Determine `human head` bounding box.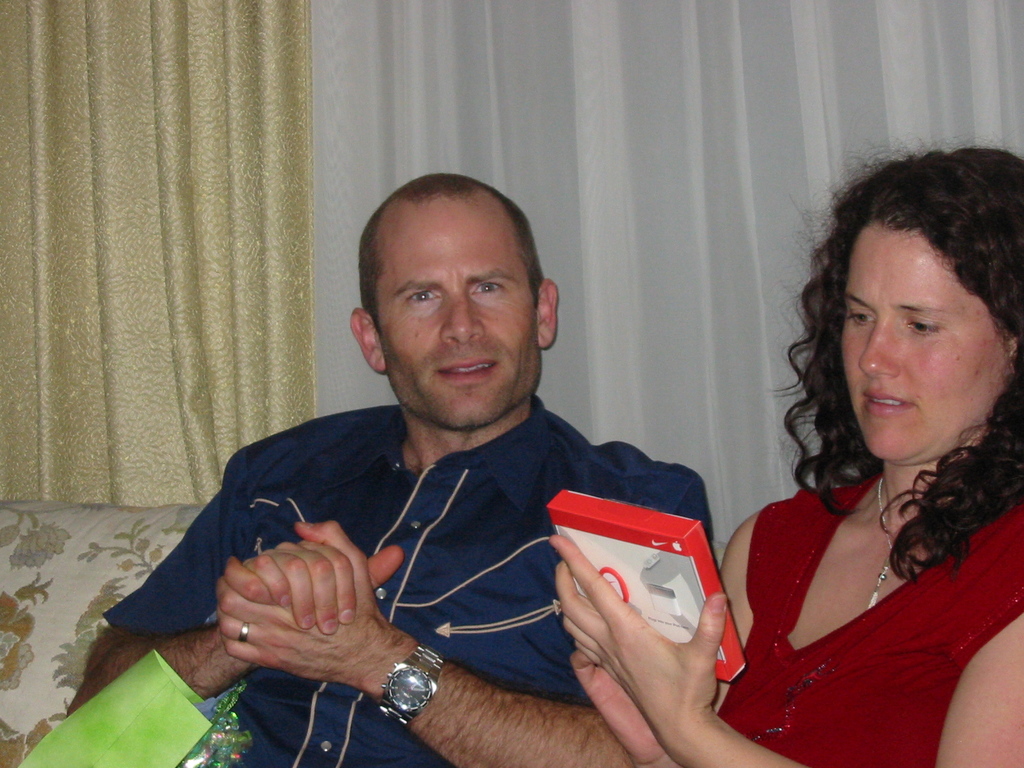
Determined: x1=333 y1=165 x2=580 y2=446.
